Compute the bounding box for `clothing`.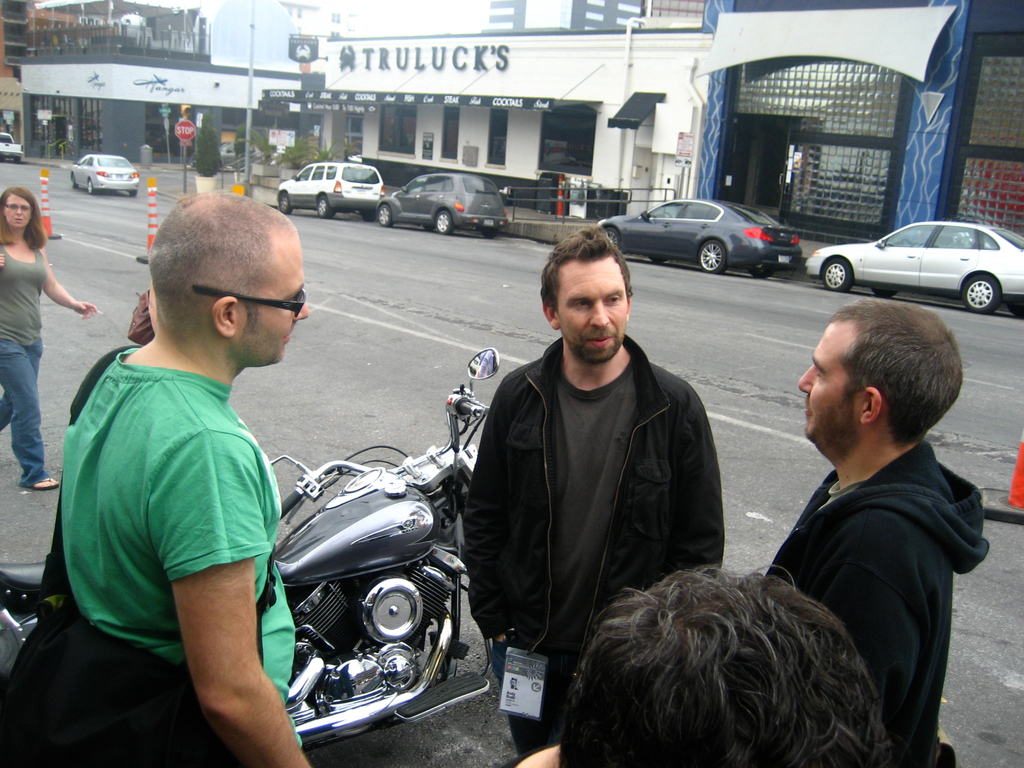
<box>58,348,305,755</box>.
